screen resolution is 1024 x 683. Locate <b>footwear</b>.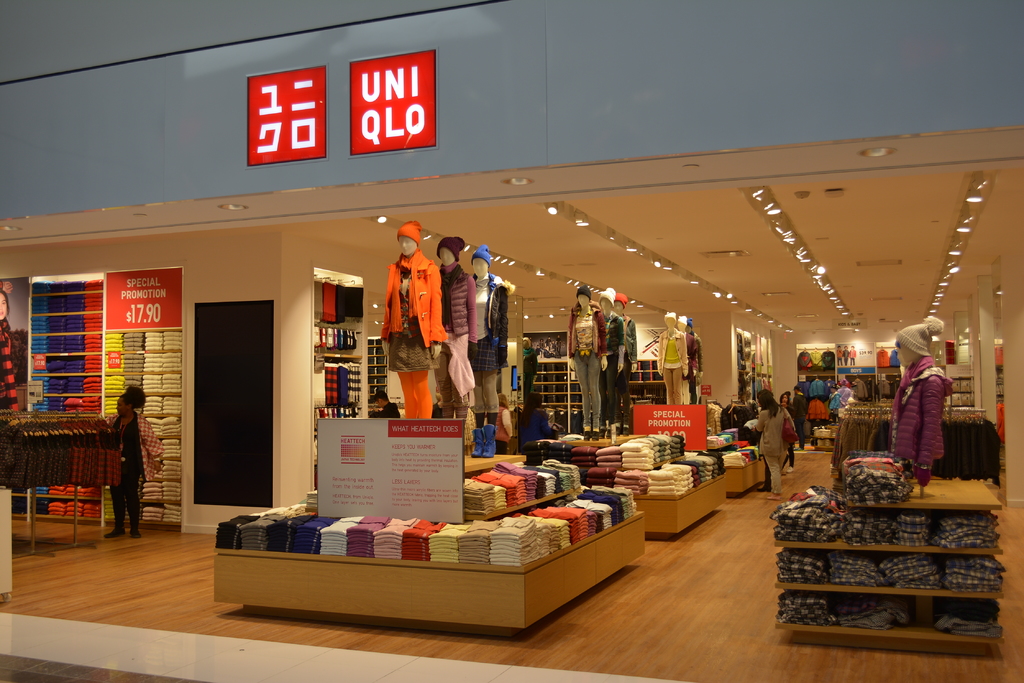
left=785, top=464, right=791, bottom=474.
